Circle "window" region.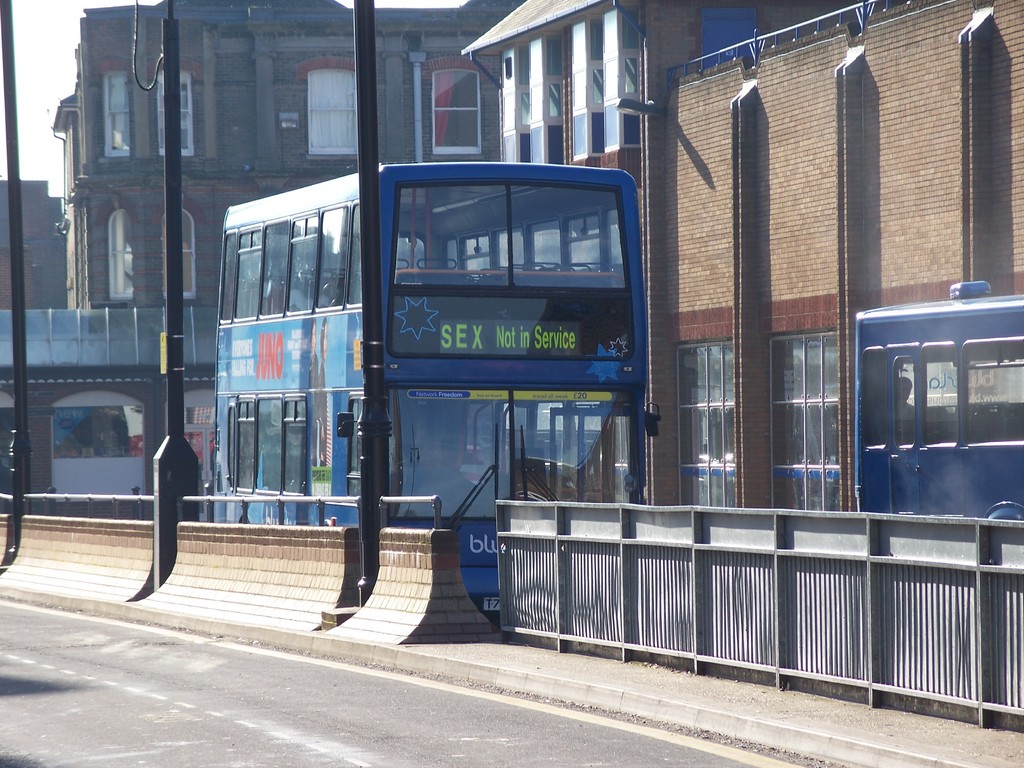
Region: x1=307 y1=68 x2=359 y2=155.
